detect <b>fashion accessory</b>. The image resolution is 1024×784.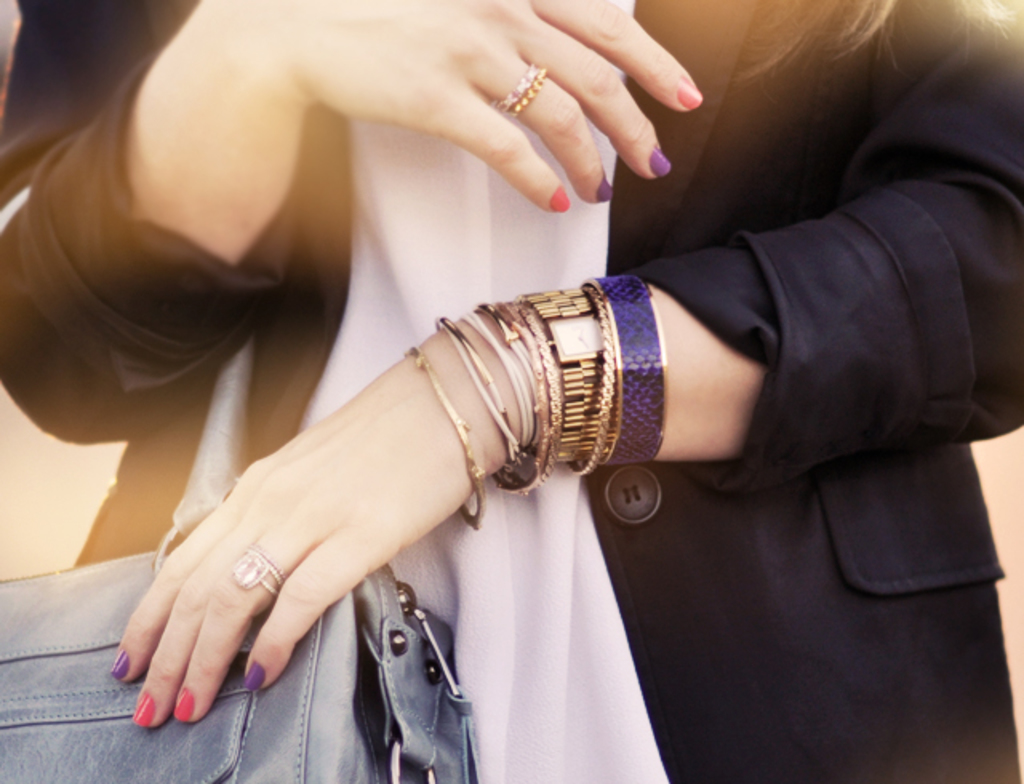
rect(219, 542, 290, 605).
